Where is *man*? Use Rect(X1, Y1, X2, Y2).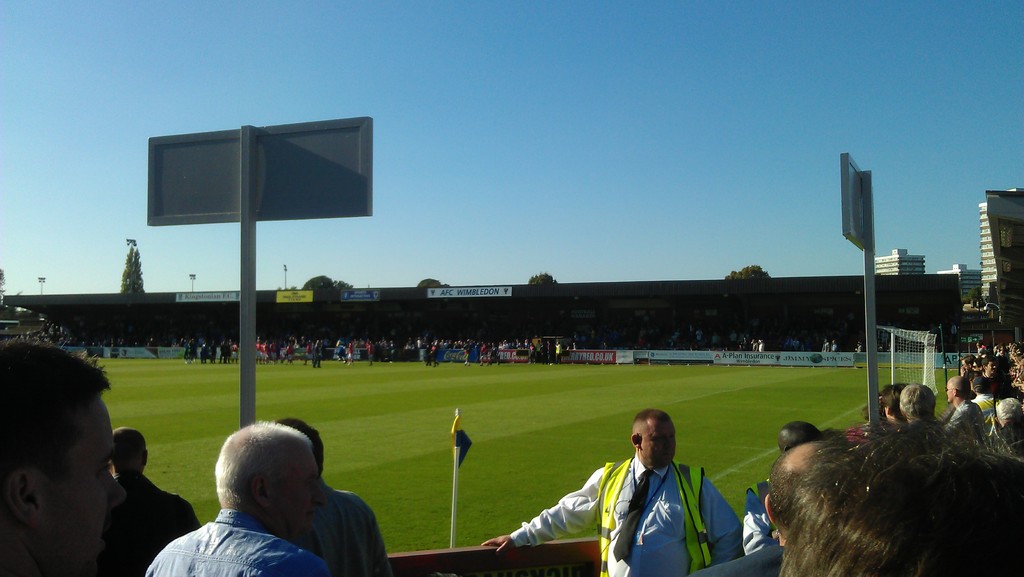
Rect(280, 421, 404, 576).
